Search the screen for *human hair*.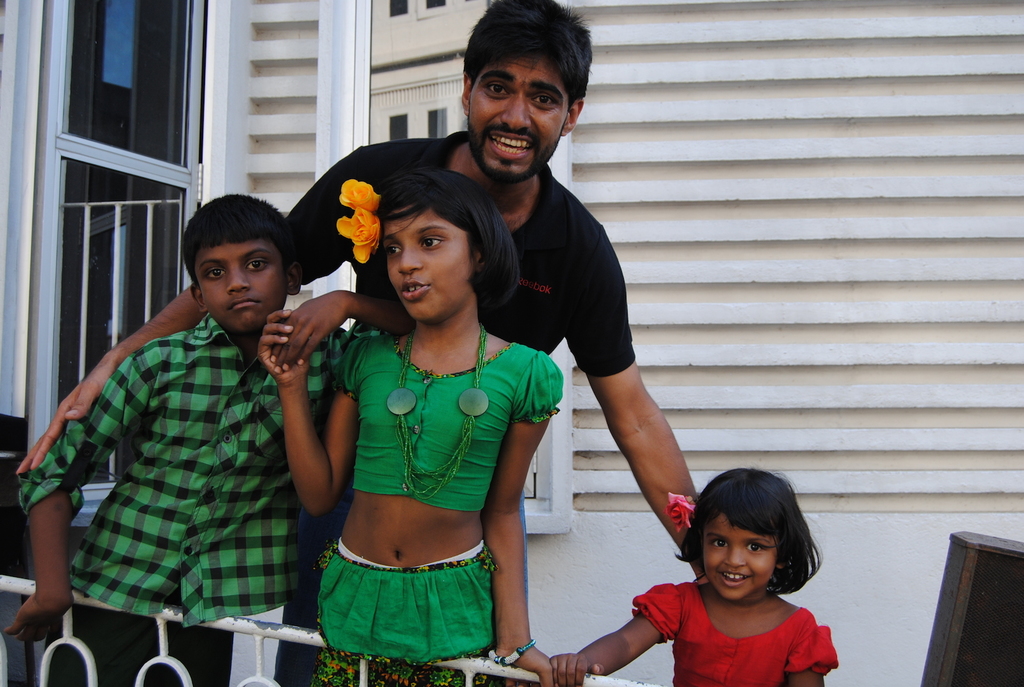
Found at 463, 0, 591, 133.
